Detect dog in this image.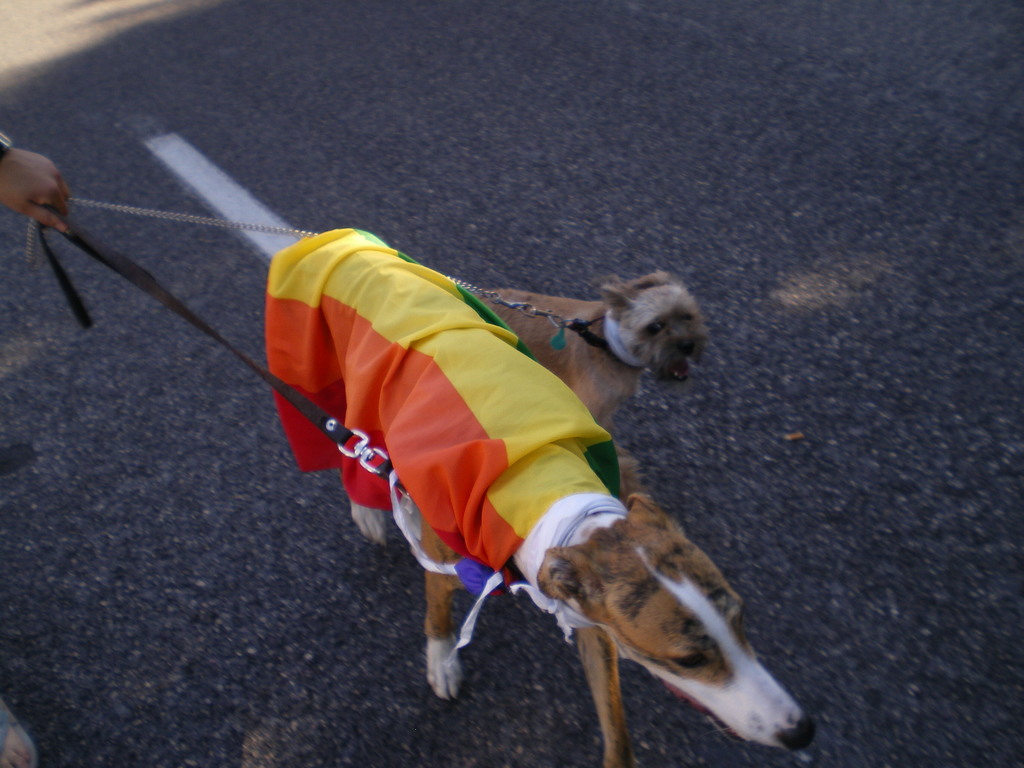
Detection: l=473, t=273, r=714, b=433.
